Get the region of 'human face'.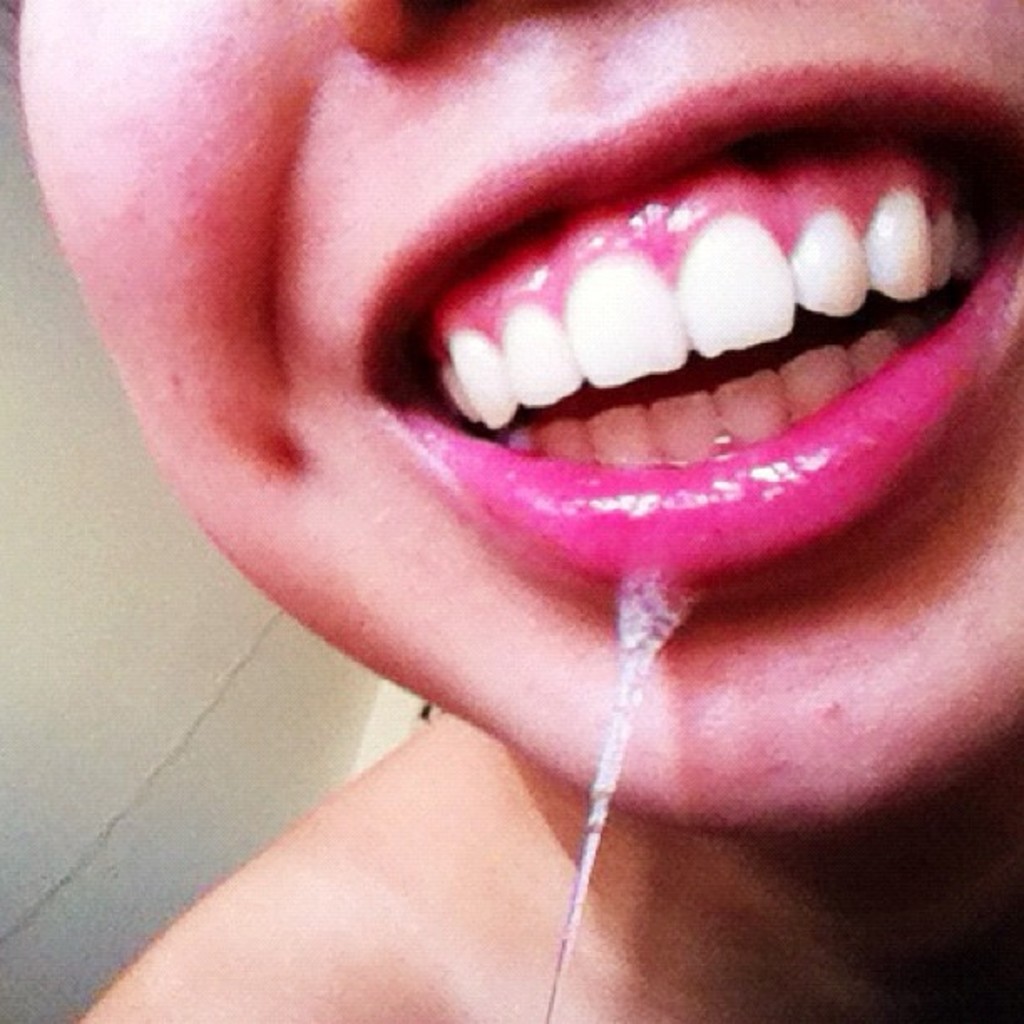
{"x1": 0, "y1": 0, "x2": 1022, "y2": 843}.
